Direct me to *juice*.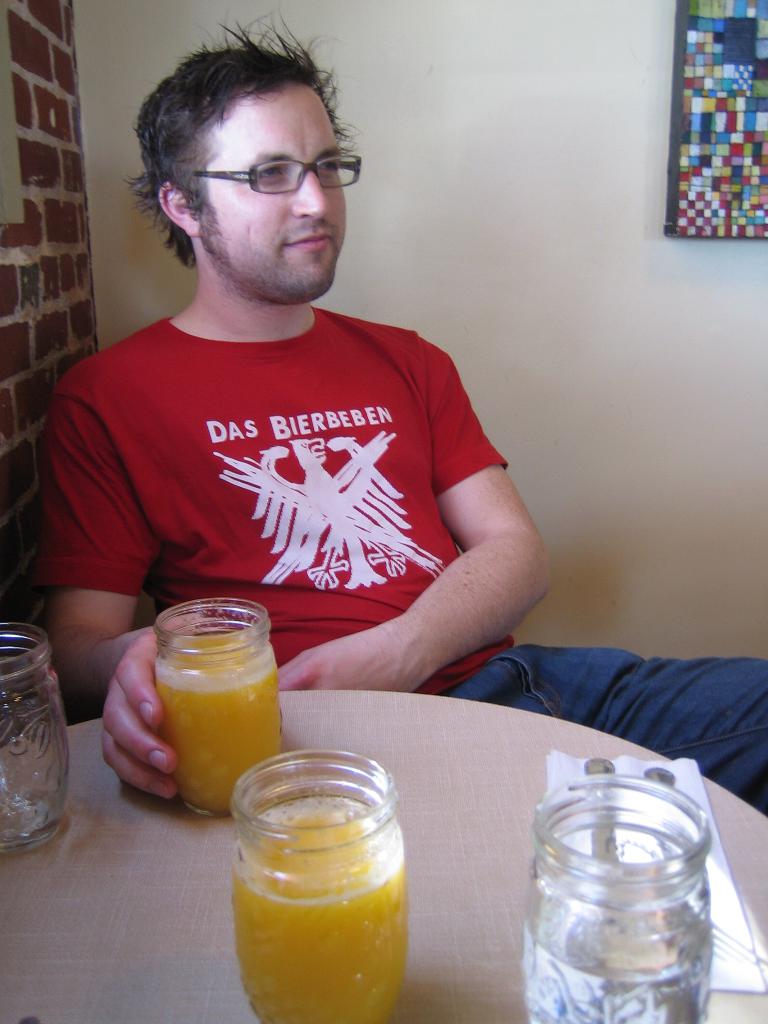
Direction: box(154, 634, 285, 817).
